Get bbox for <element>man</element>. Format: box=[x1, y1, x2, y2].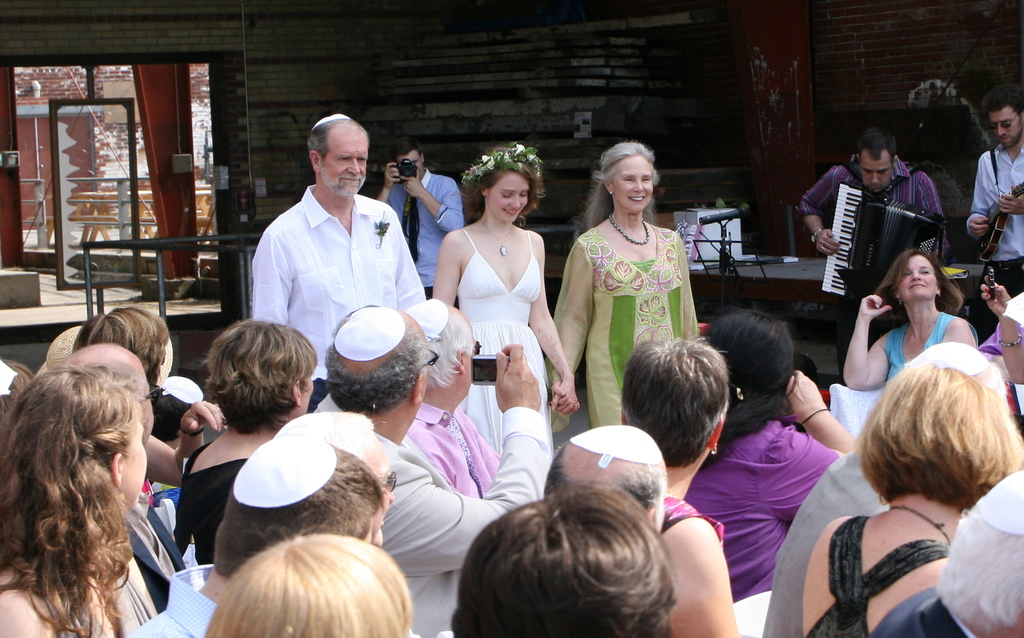
box=[795, 128, 952, 387].
